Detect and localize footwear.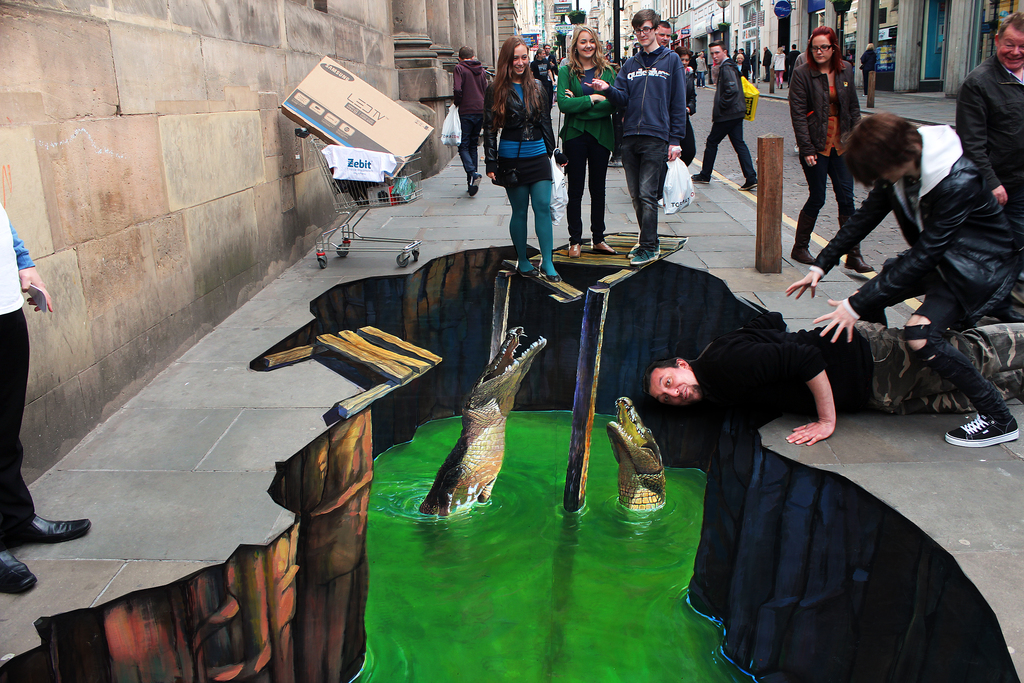
Localized at locate(630, 247, 659, 256).
